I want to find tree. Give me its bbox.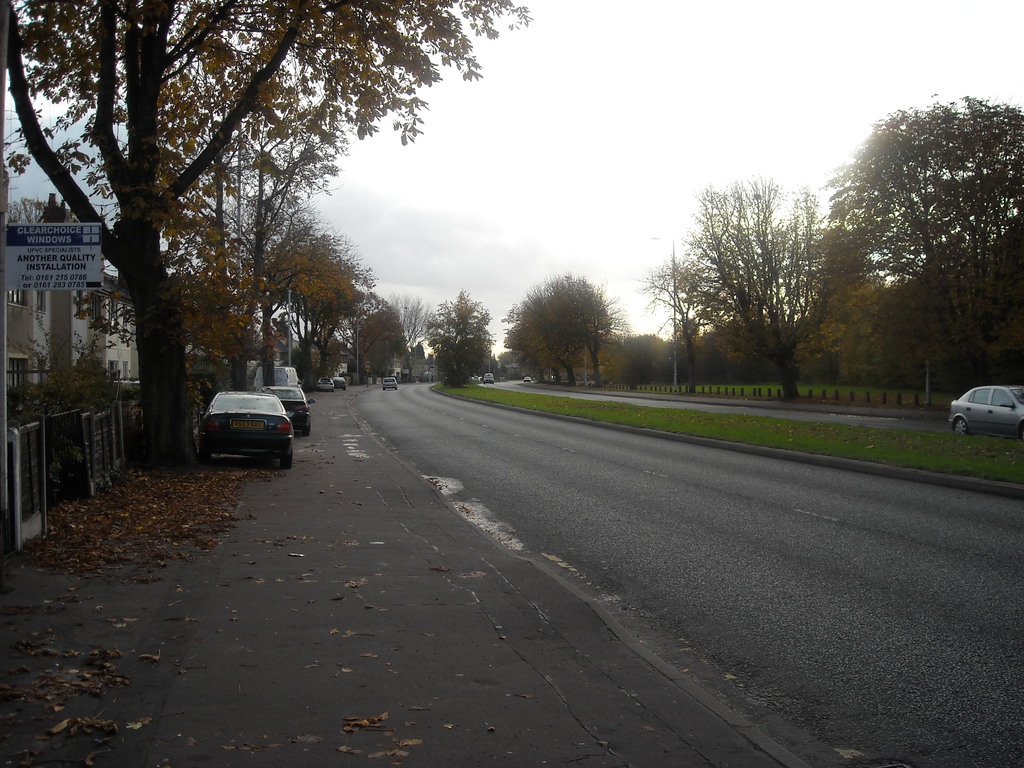
(506, 275, 623, 390).
